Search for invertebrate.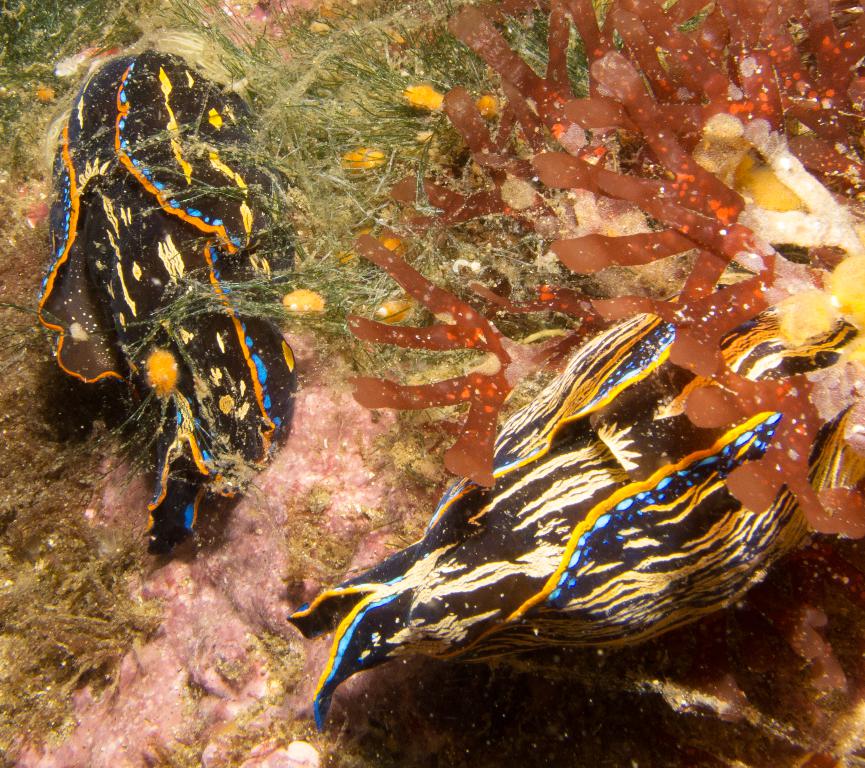
Found at region(283, 269, 858, 733).
